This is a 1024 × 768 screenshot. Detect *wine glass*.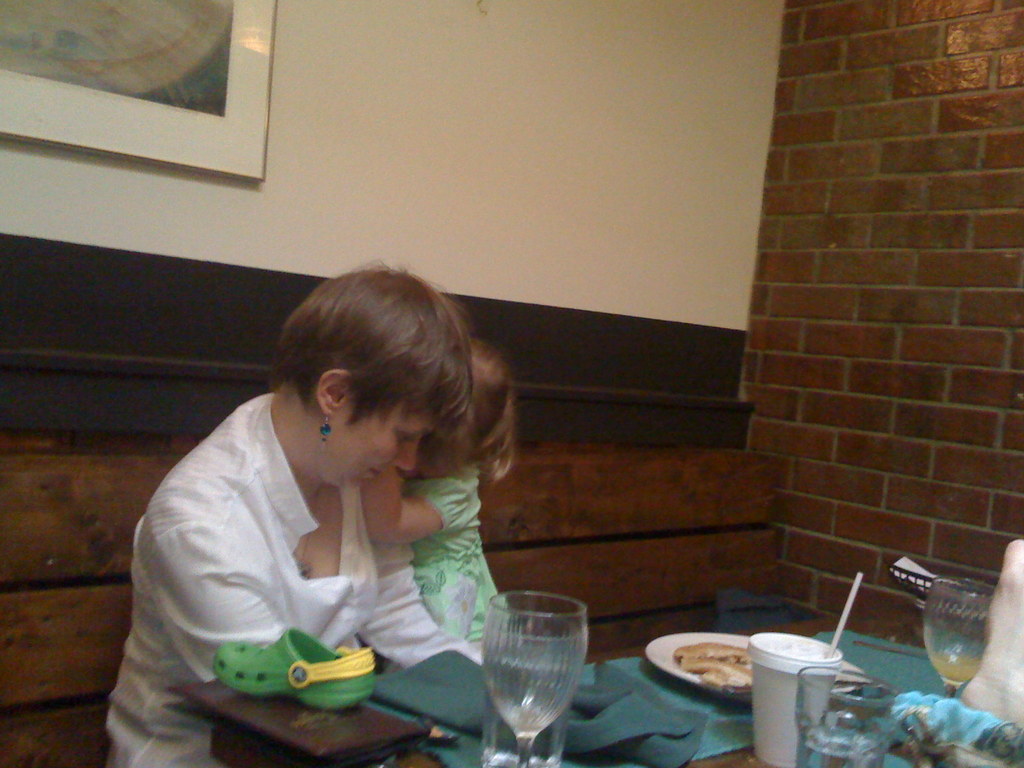
[924,576,997,703].
